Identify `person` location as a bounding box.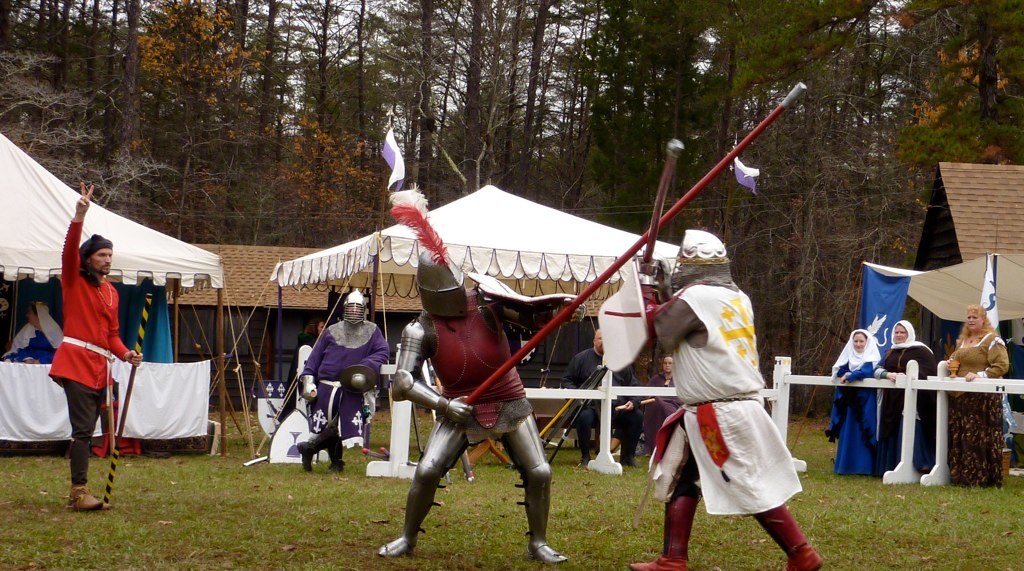
bbox=[293, 313, 336, 419].
